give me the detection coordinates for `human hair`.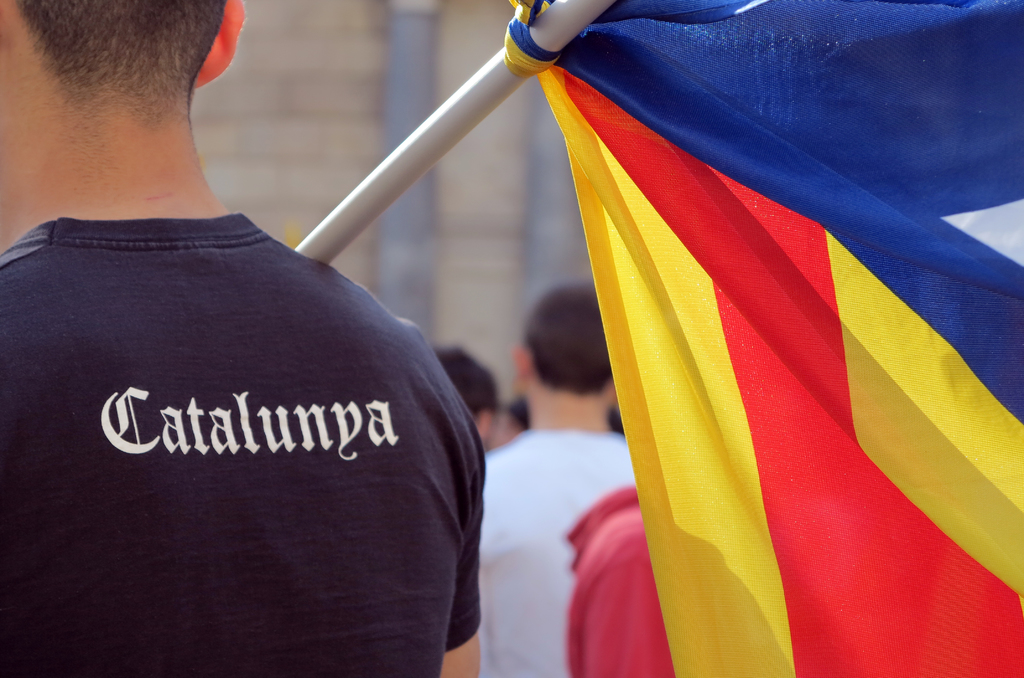
bbox(524, 280, 614, 396).
